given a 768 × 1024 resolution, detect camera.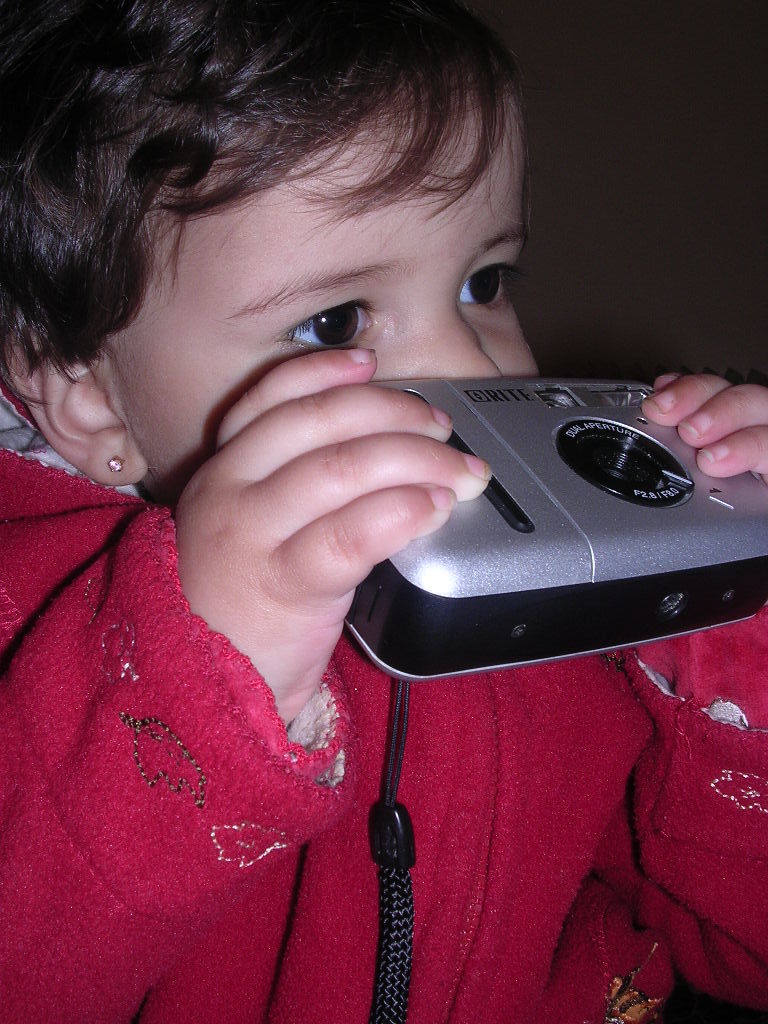
pyautogui.locateOnScreen(327, 378, 767, 687).
